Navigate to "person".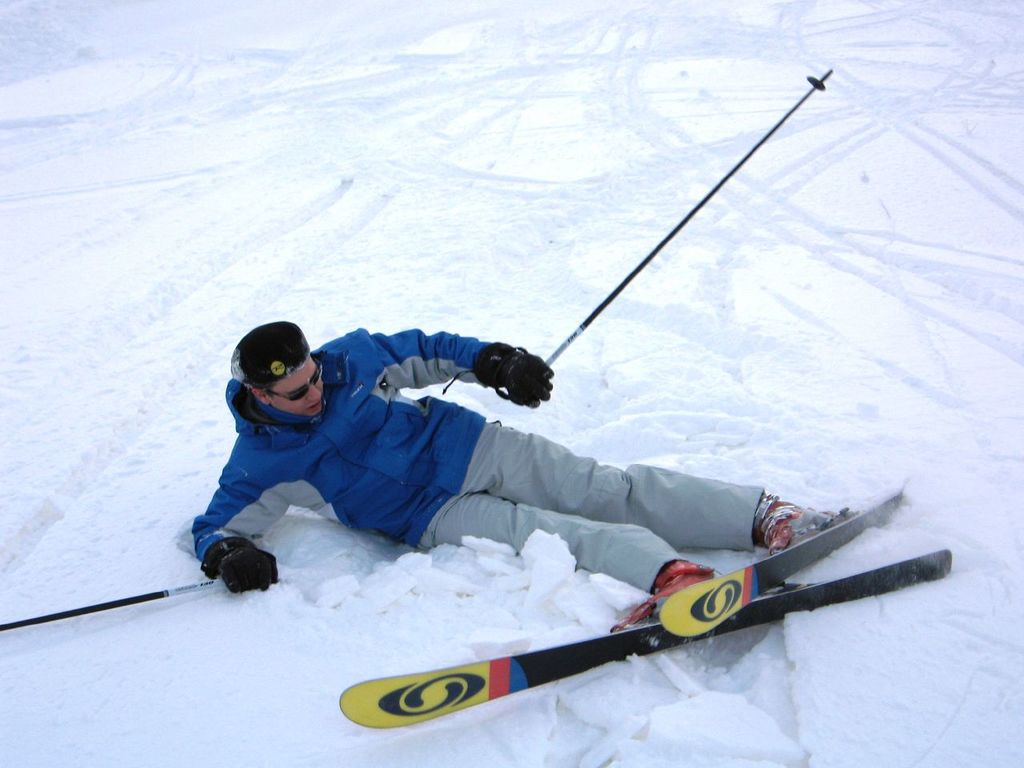
Navigation target: box(185, 318, 829, 590).
